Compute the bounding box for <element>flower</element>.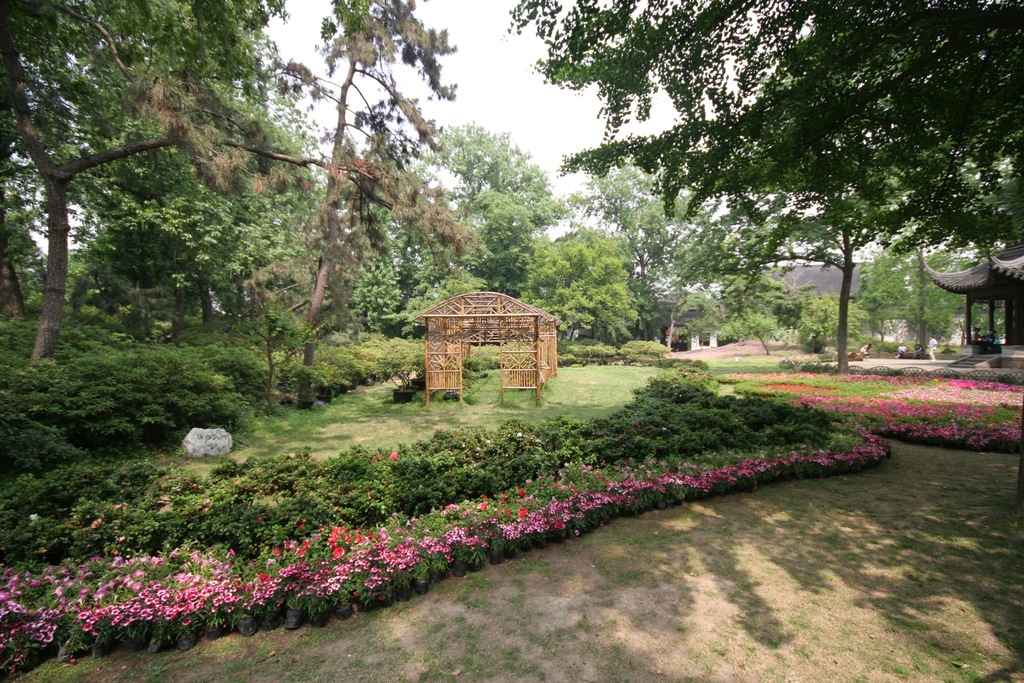
bbox(327, 548, 347, 556).
